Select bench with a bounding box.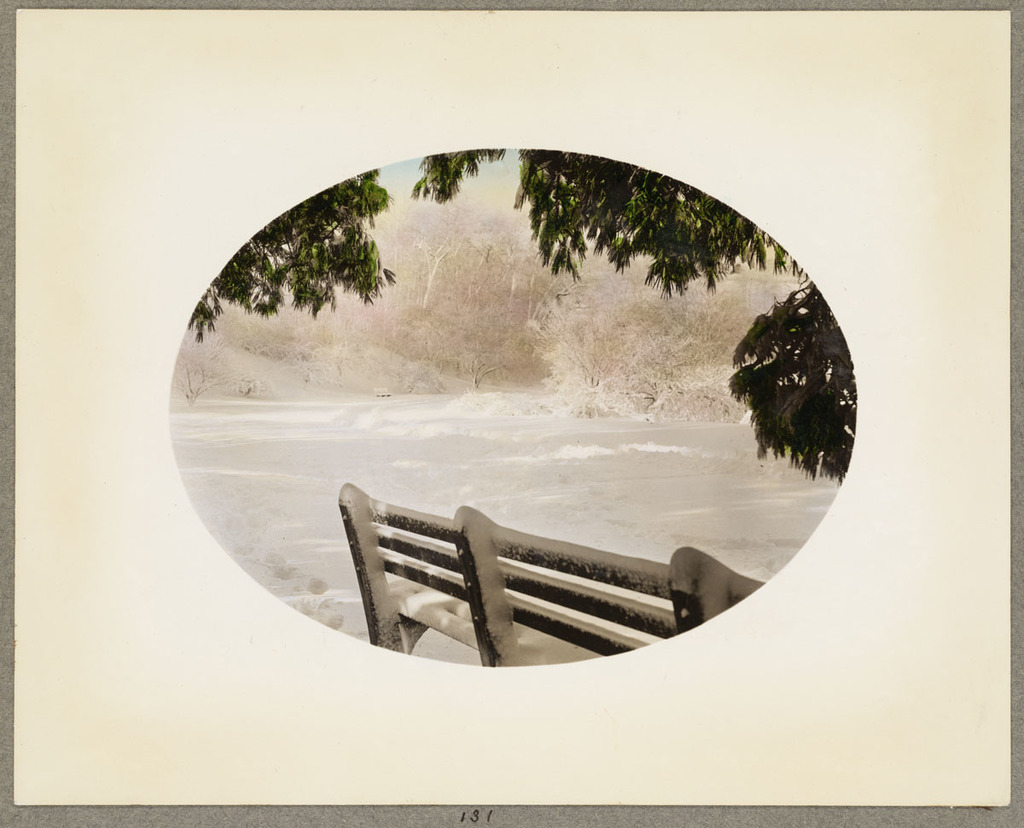
{"left": 294, "top": 494, "right": 784, "bottom": 703}.
